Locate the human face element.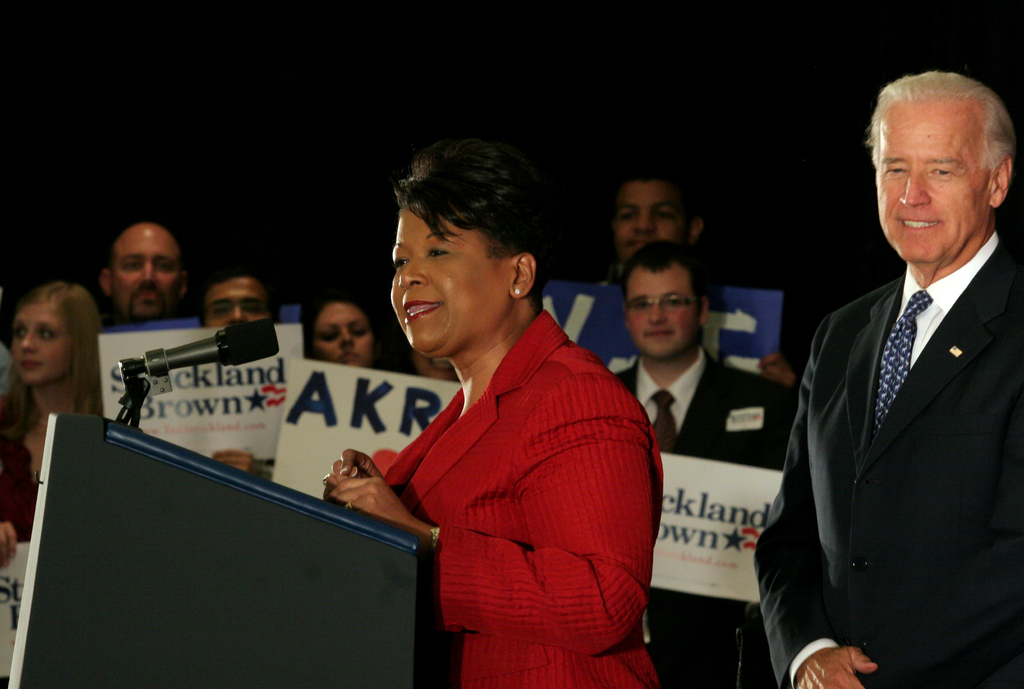
Element bbox: [203,279,273,325].
